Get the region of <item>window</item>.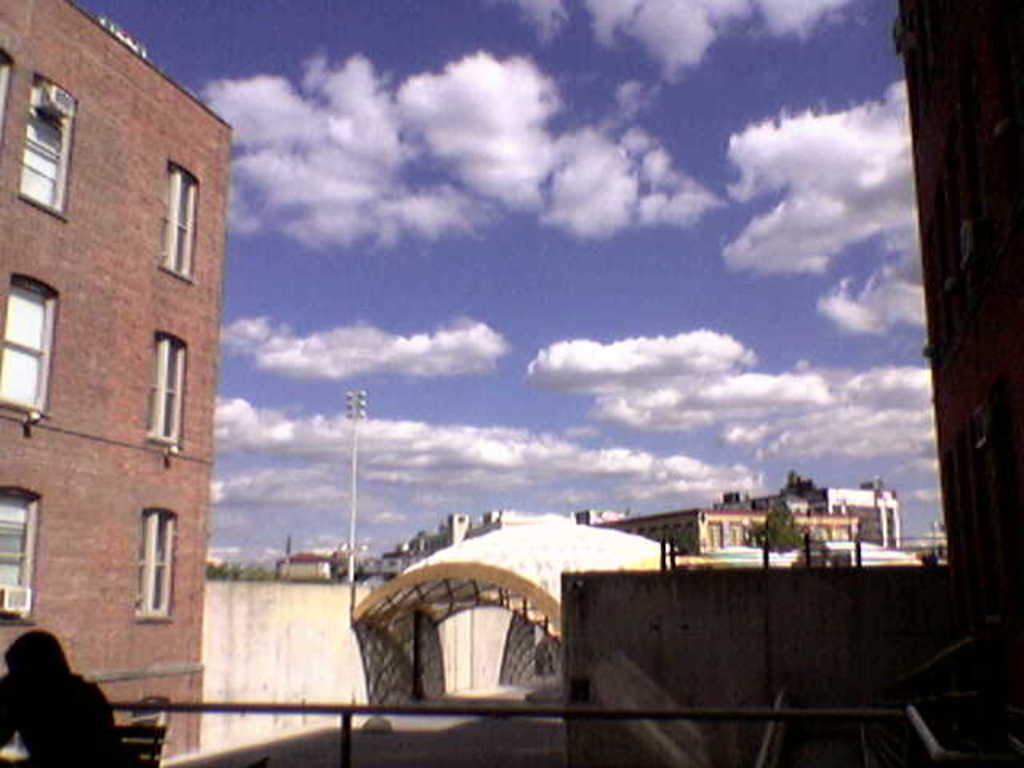
x1=157, y1=160, x2=197, y2=277.
